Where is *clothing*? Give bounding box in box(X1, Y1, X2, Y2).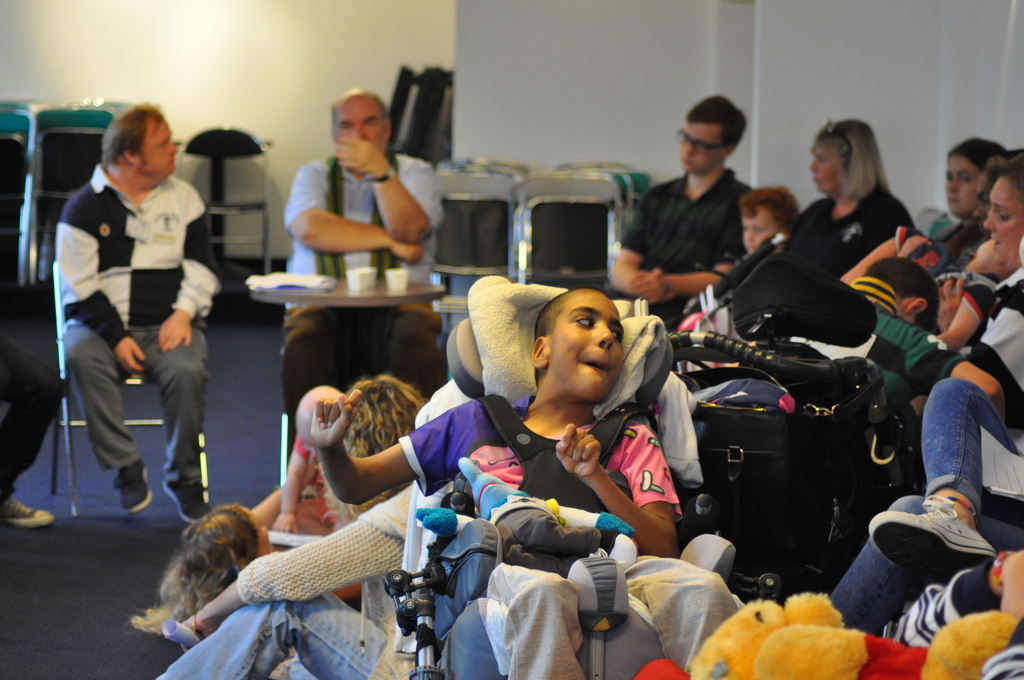
box(162, 482, 418, 679).
